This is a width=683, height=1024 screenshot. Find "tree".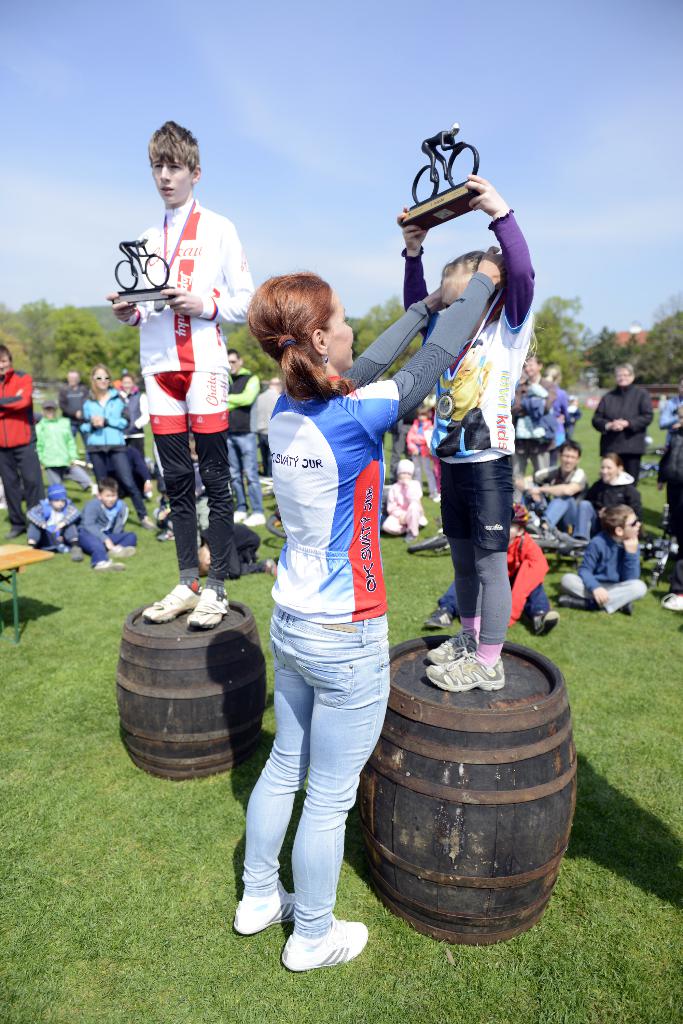
Bounding box: <bbox>346, 289, 424, 380</bbox>.
